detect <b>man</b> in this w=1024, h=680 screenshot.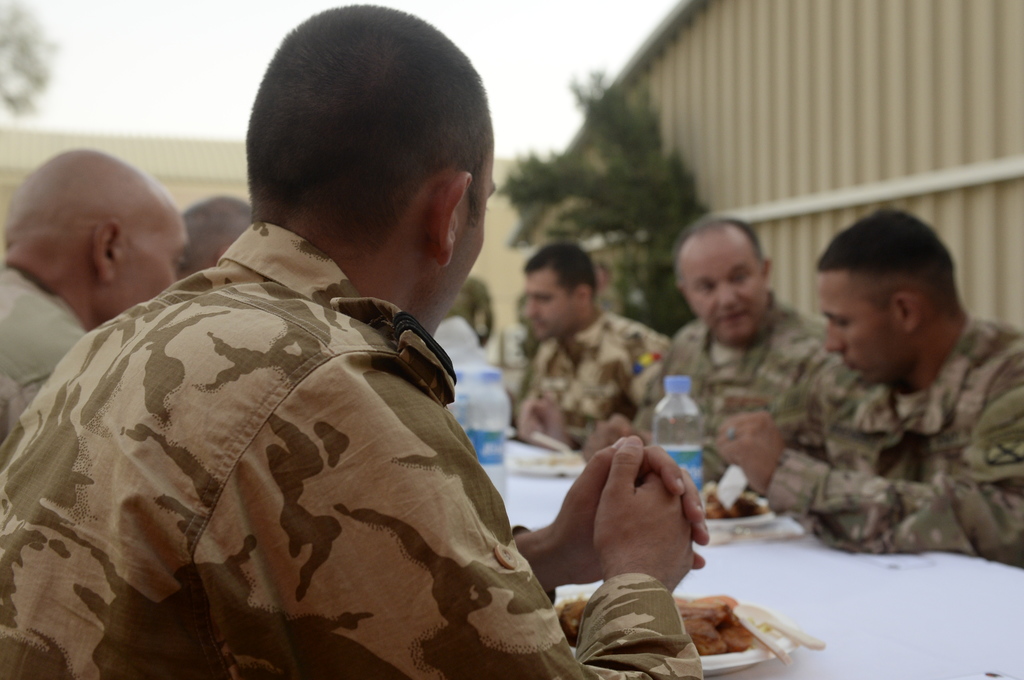
Detection: Rect(581, 211, 836, 508).
